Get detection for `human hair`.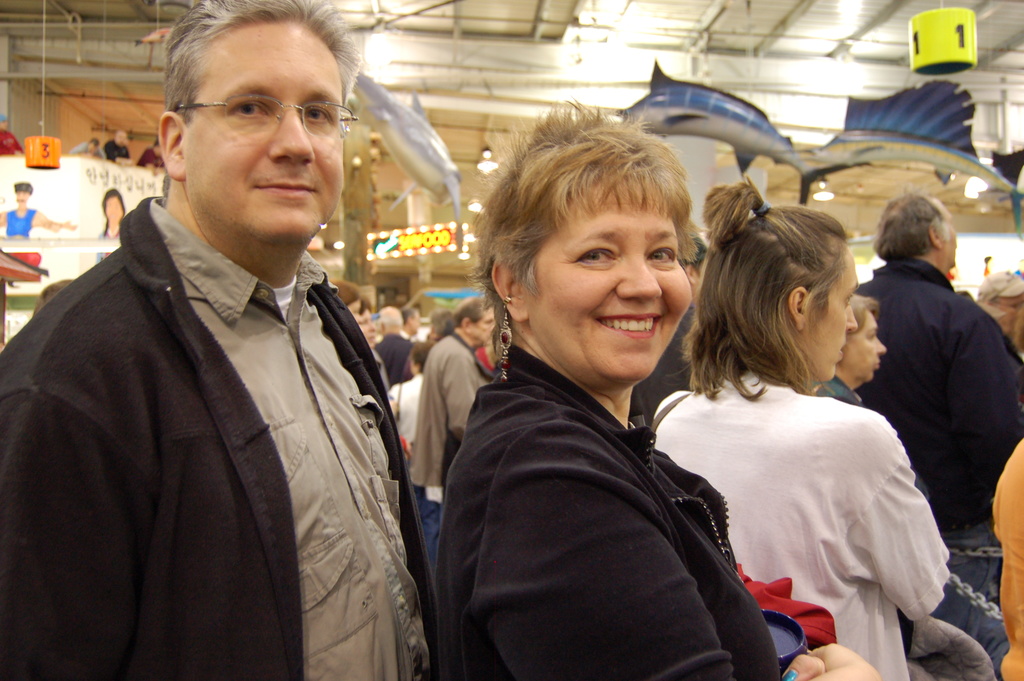
Detection: 11, 181, 33, 195.
